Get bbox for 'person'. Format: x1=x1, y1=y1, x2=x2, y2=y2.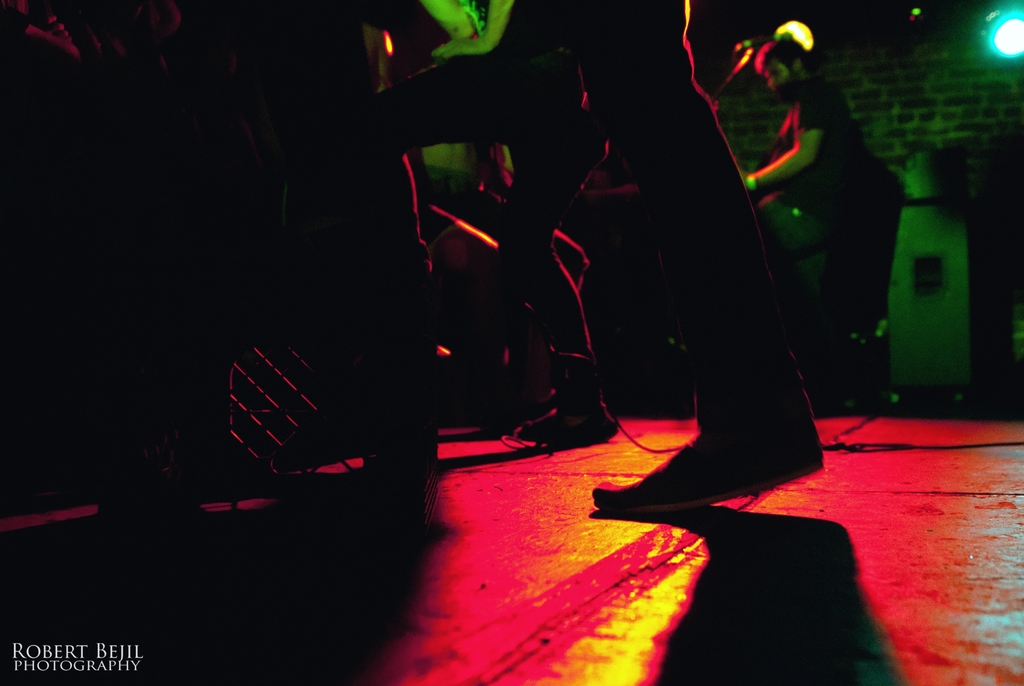
x1=737, y1=16, x2=883, y2=359.
